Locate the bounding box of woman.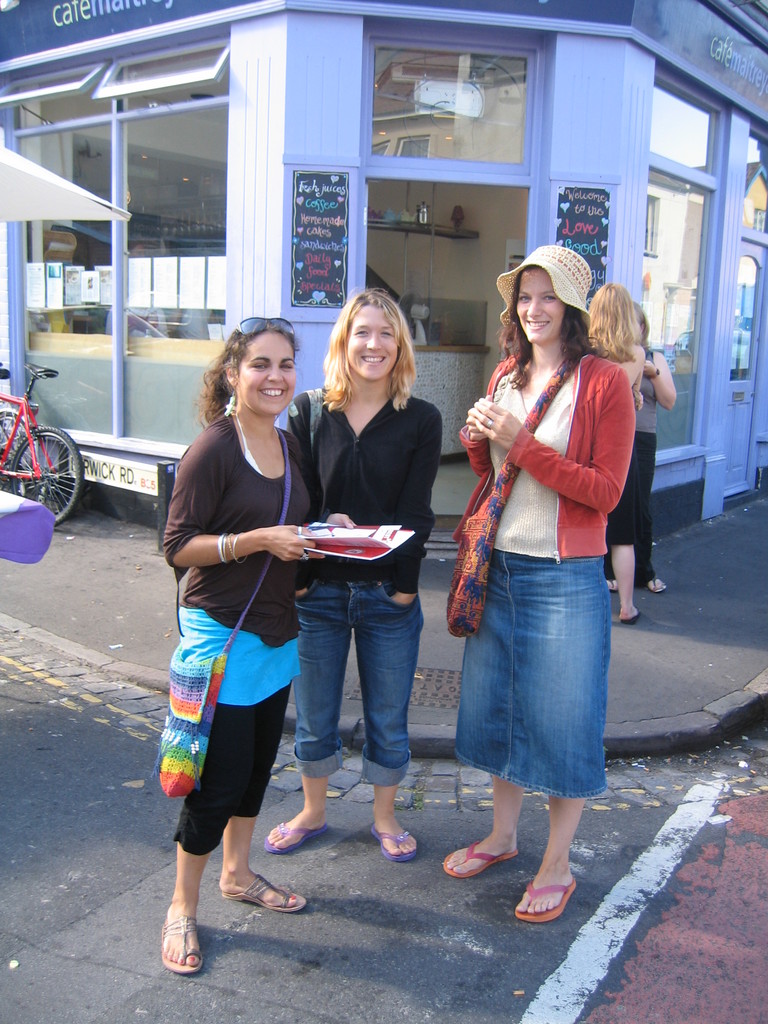
Bounding box: x1=436 y1=242 x2=636 y2=924.
